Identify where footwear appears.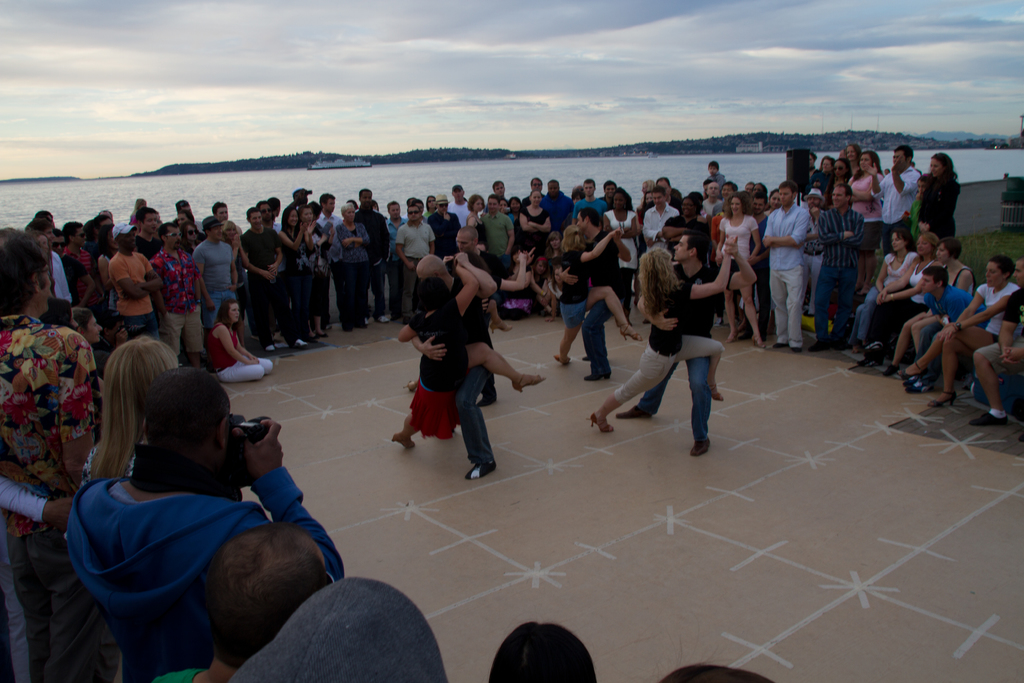
Appears at bbox(806, 340, 831, 352).
